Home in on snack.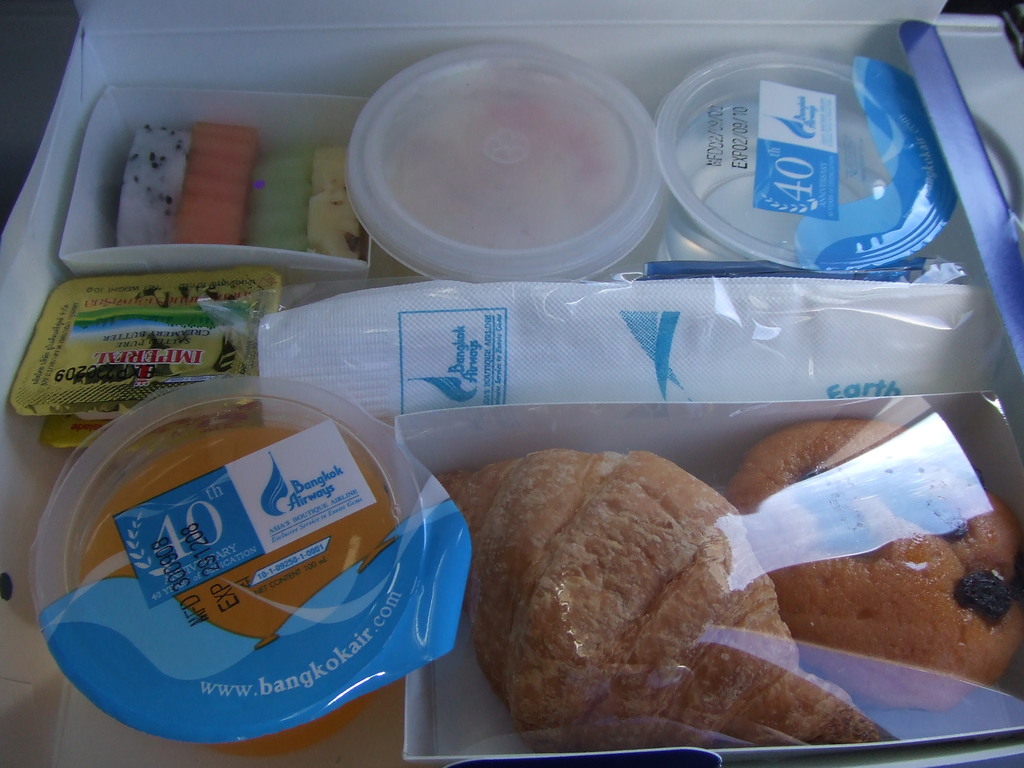
Homed in at crop(309, 144, 366, 260).
